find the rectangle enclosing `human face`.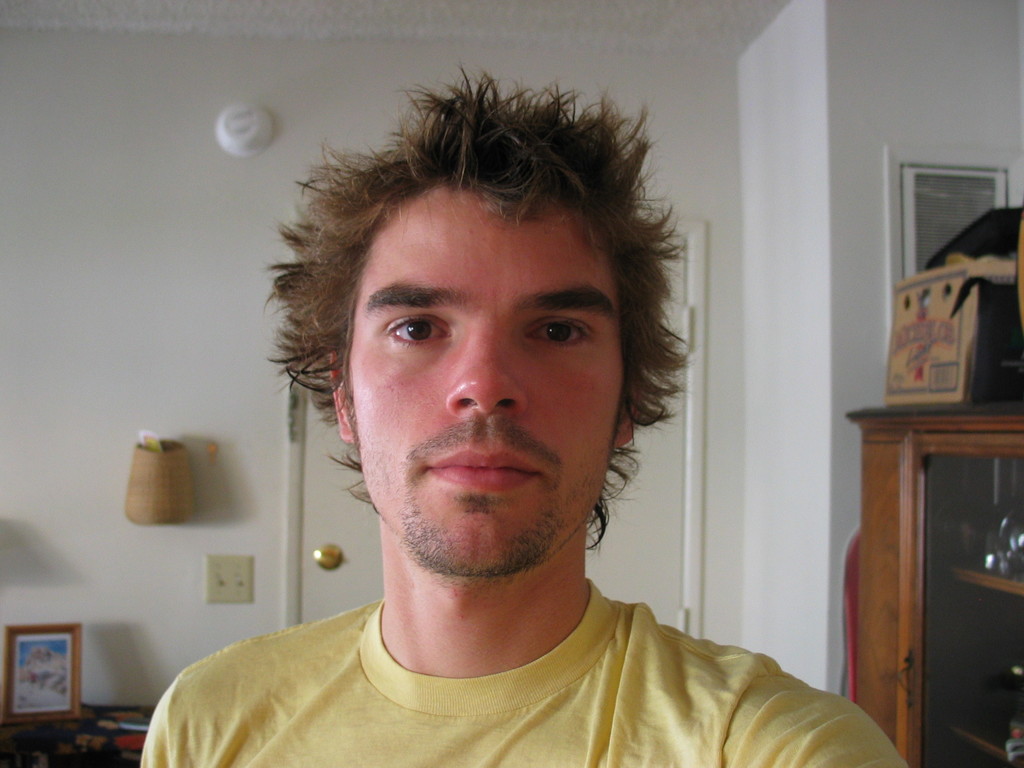
select_region(328, 157, 638, 597).
